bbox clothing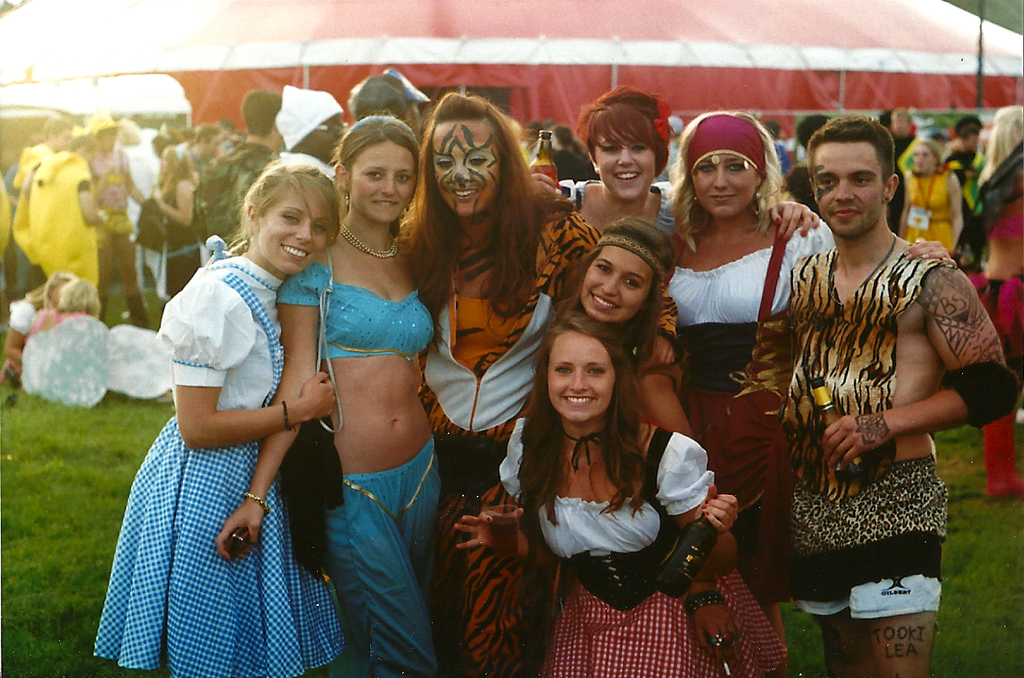
[left=338, top=437, right=454, bottom=677]
